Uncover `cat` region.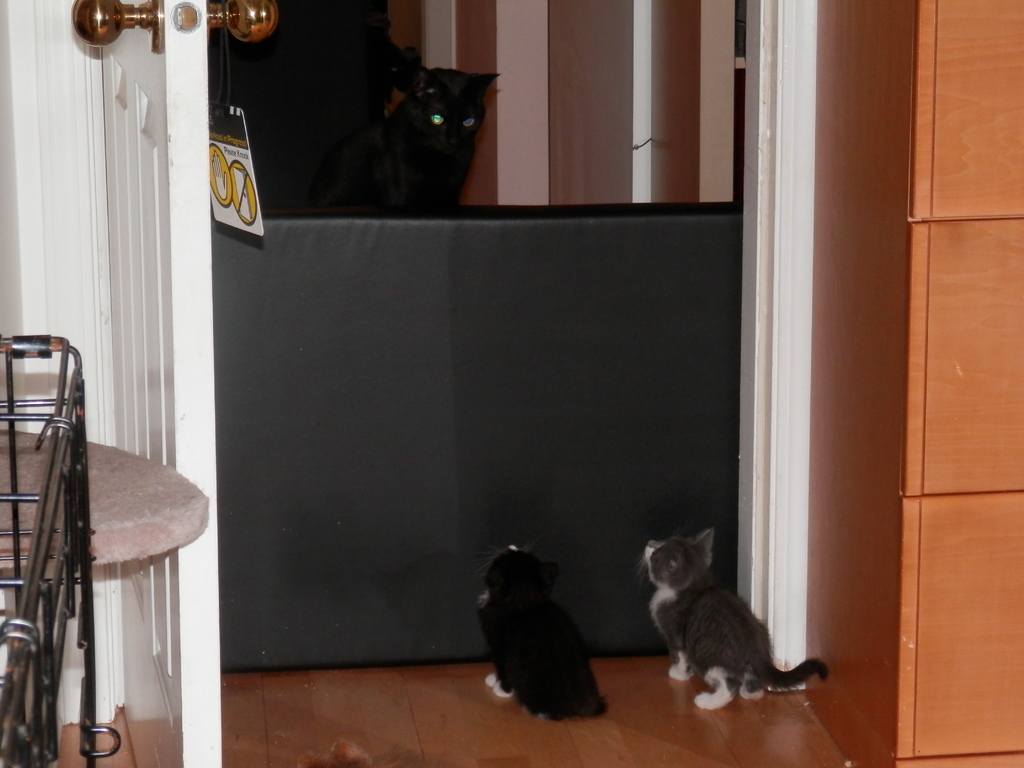
Uncovered: 644 529 836 710.
